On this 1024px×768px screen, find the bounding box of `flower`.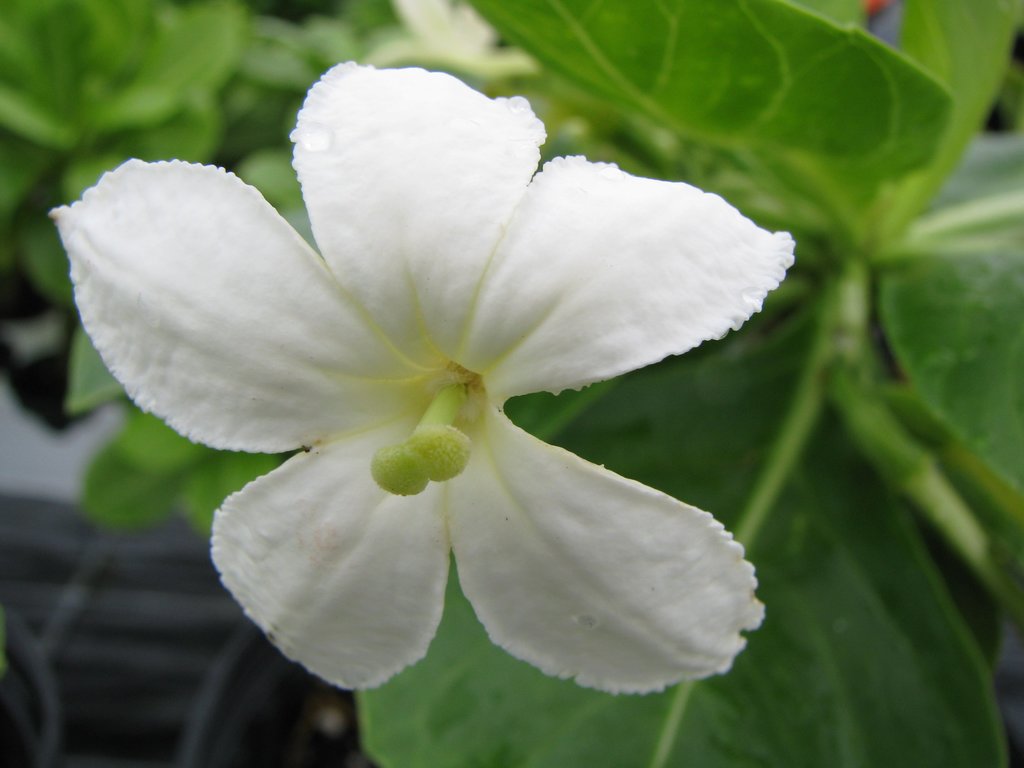
Bounding box: <bbox>67, 35, 792, 714</bbox>.
